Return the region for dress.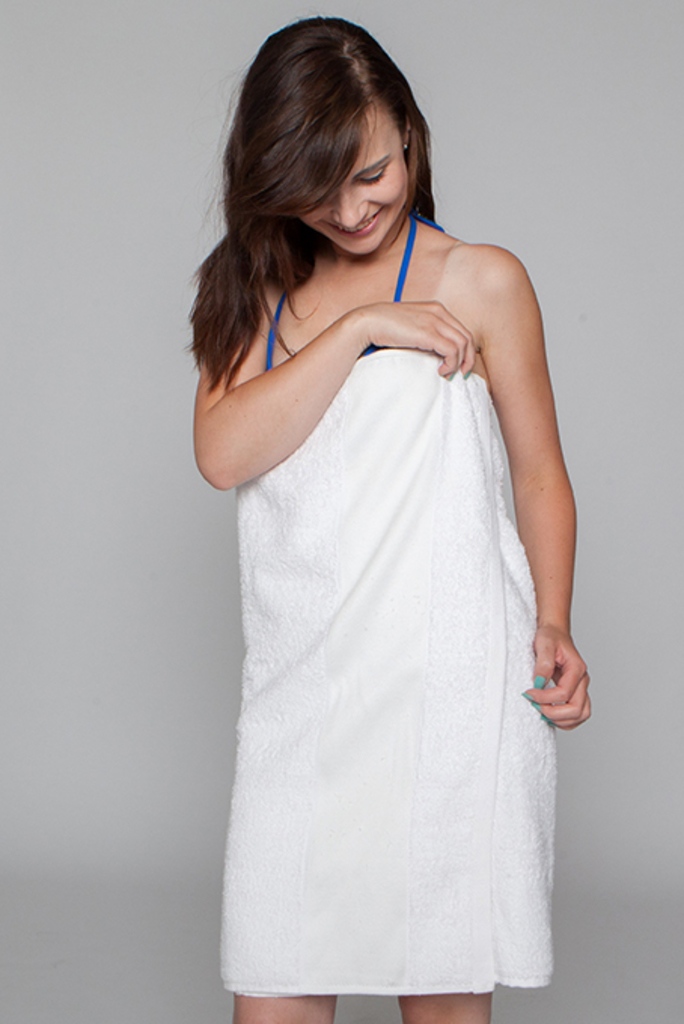
197/167/594/1016.
